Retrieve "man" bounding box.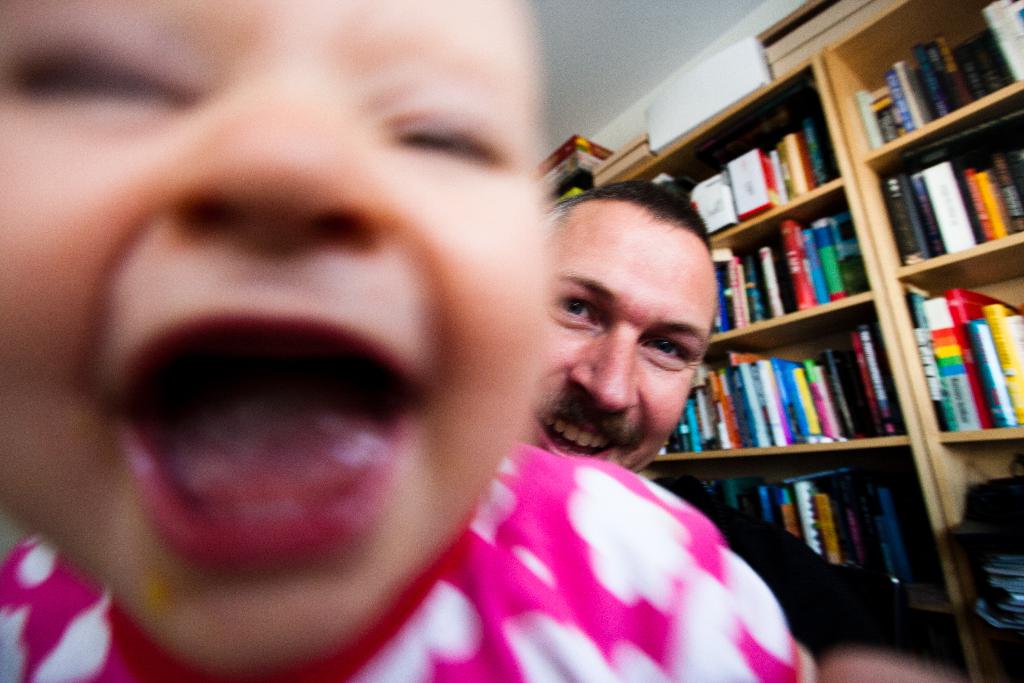
Bounding box: bbox=(520, 183, 967, 682).
